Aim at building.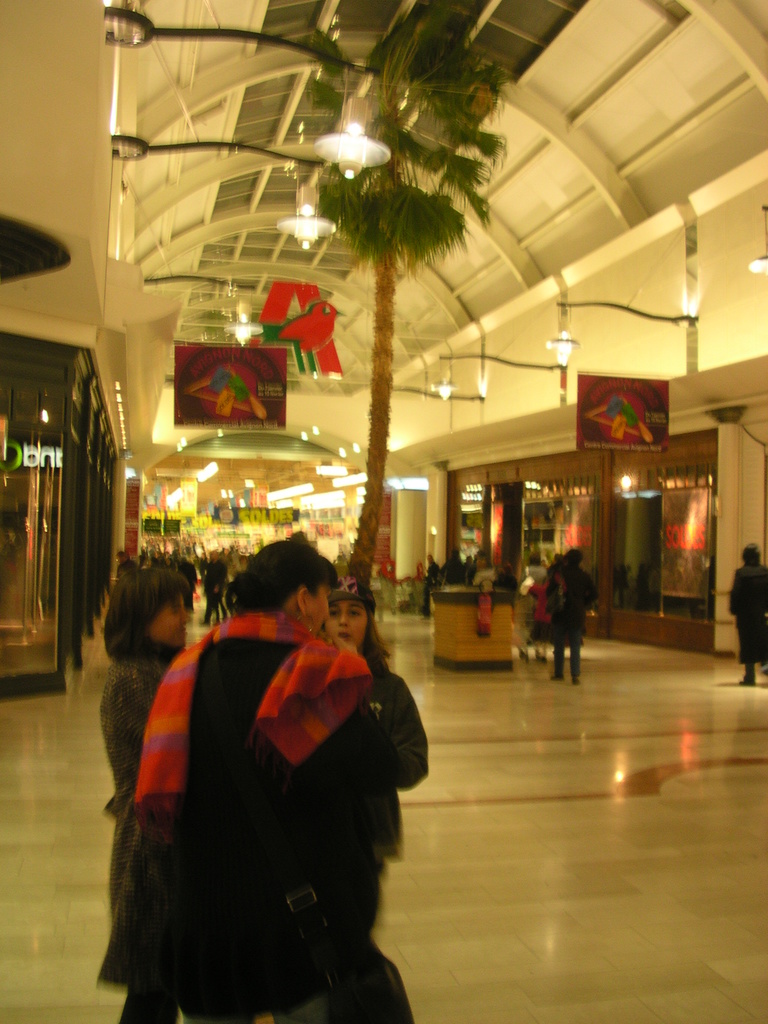
Aimed at 0/0/767/1023.
